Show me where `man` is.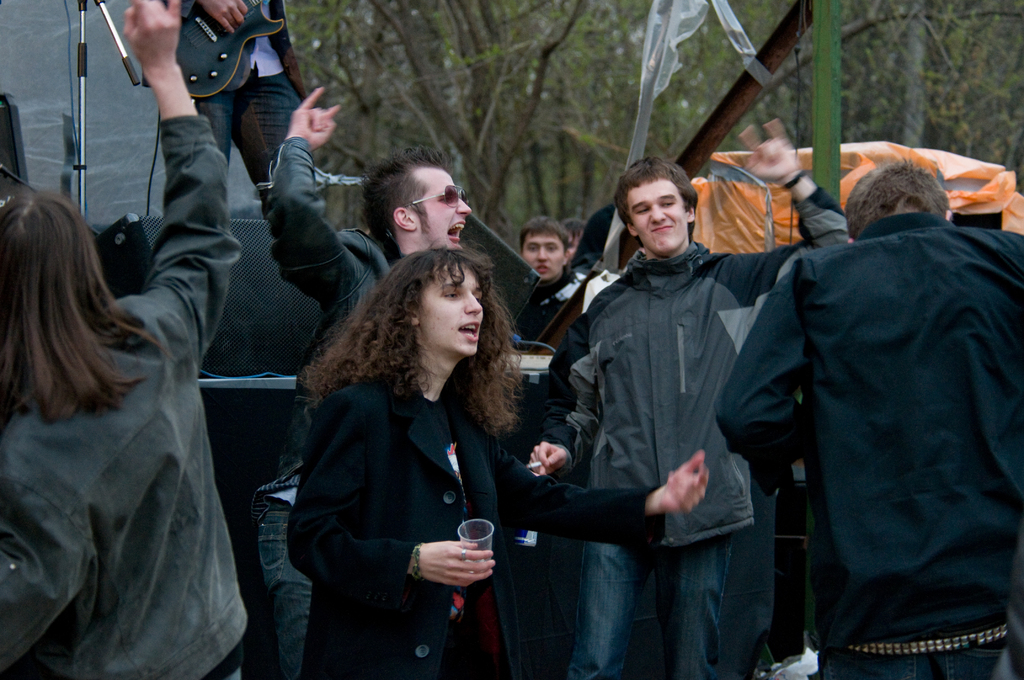
`man` is at {"left": 527, "top": 118, "right": 848, "bottom": 679}.
